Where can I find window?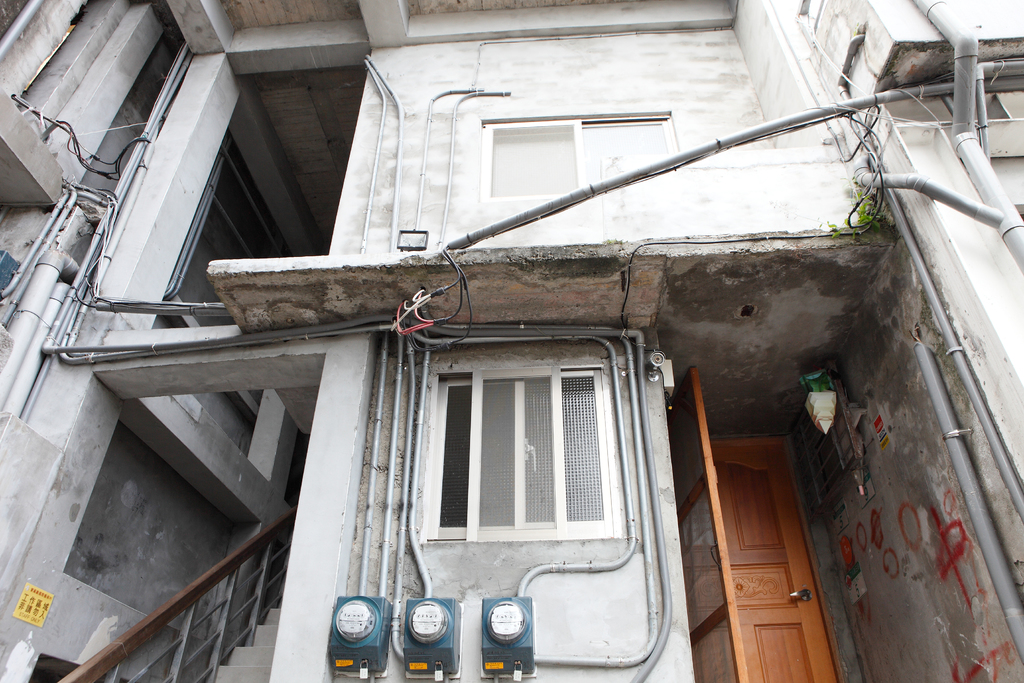
You can find it at (x1=481, y1=108, x2=683, y2=198).
